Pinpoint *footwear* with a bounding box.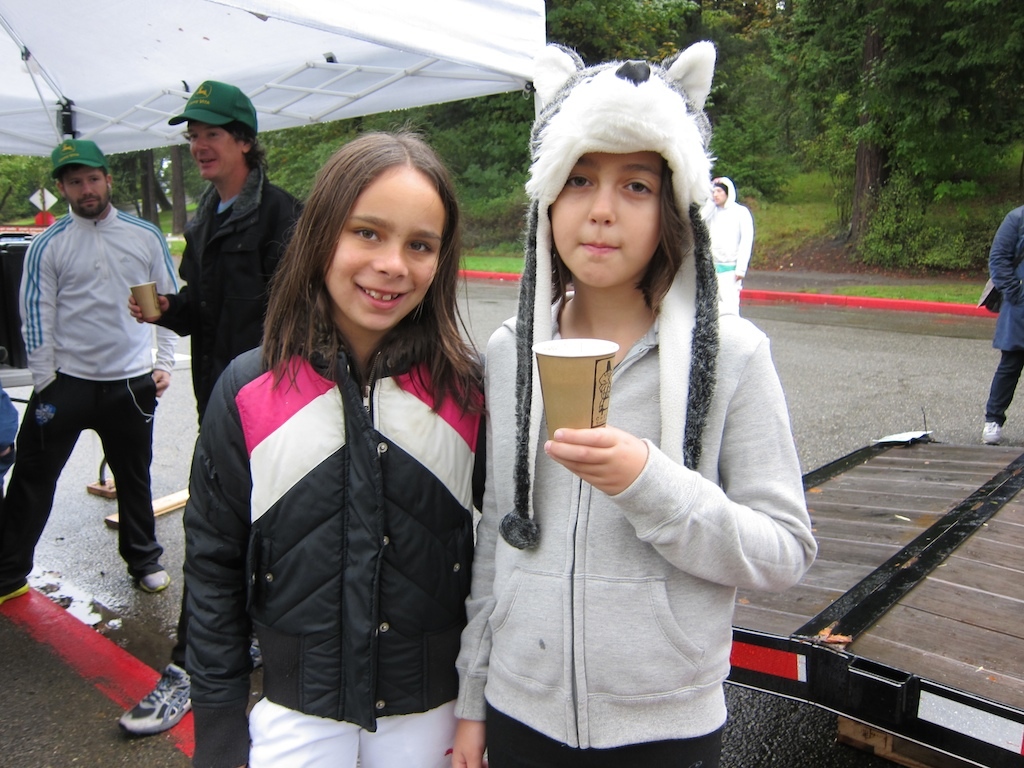
l=0, t=575, r=27, b=608.
